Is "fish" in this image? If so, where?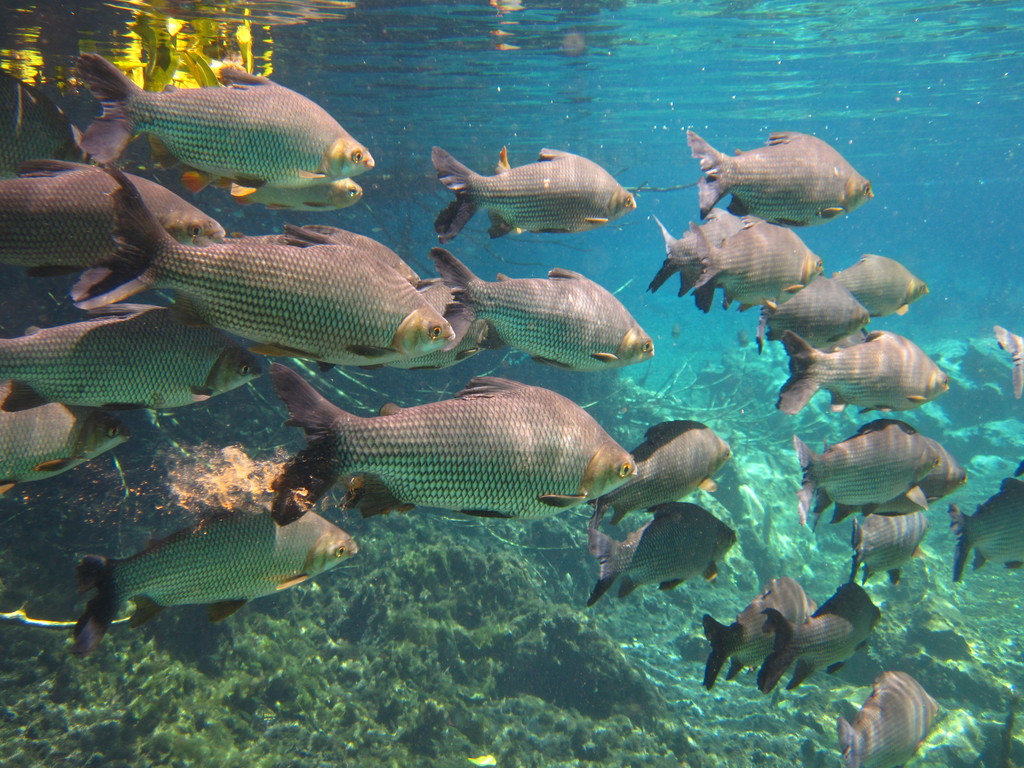
Yes, at 950/475/1023/580.
